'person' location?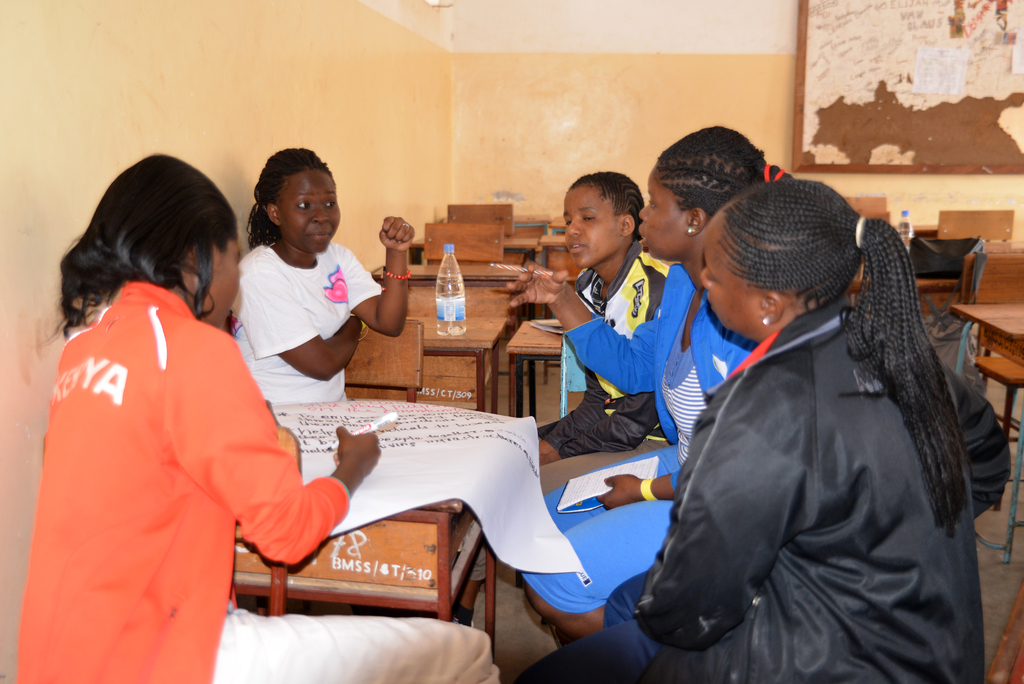
bbox(504, 119, 794, 648)
